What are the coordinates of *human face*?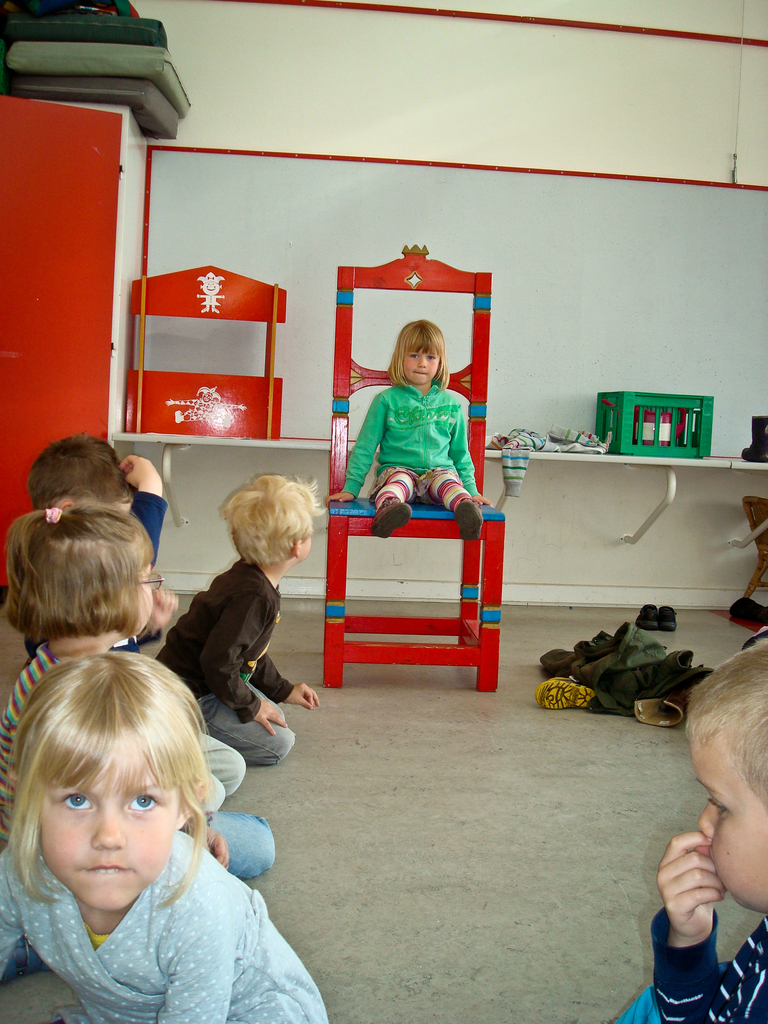
403 345 441 392.
